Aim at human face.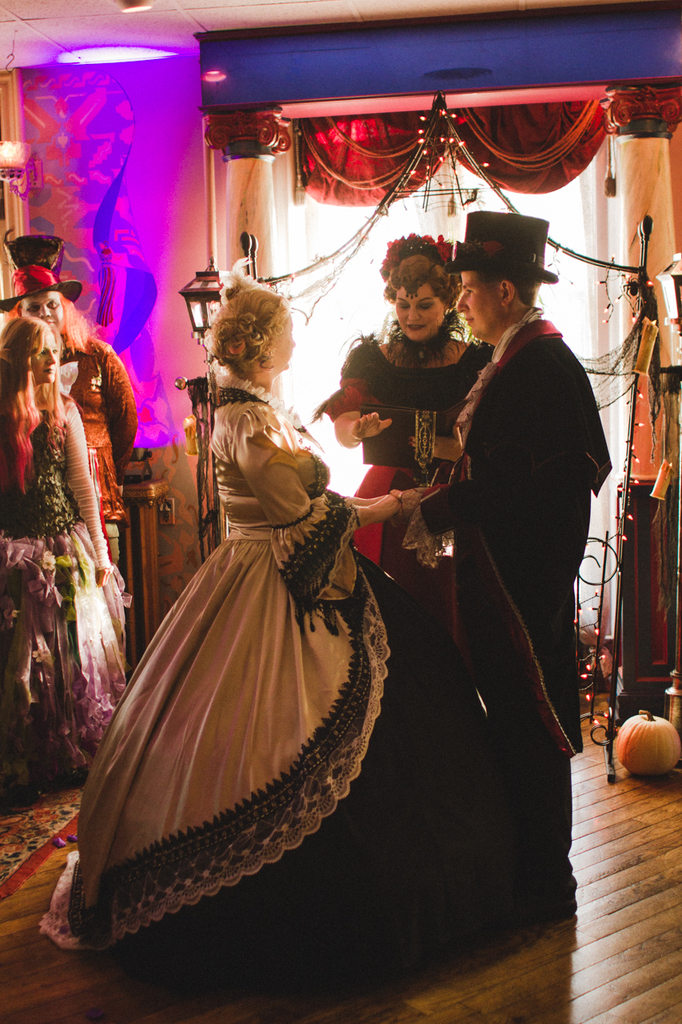
Aimed at 391:276:449:342.
